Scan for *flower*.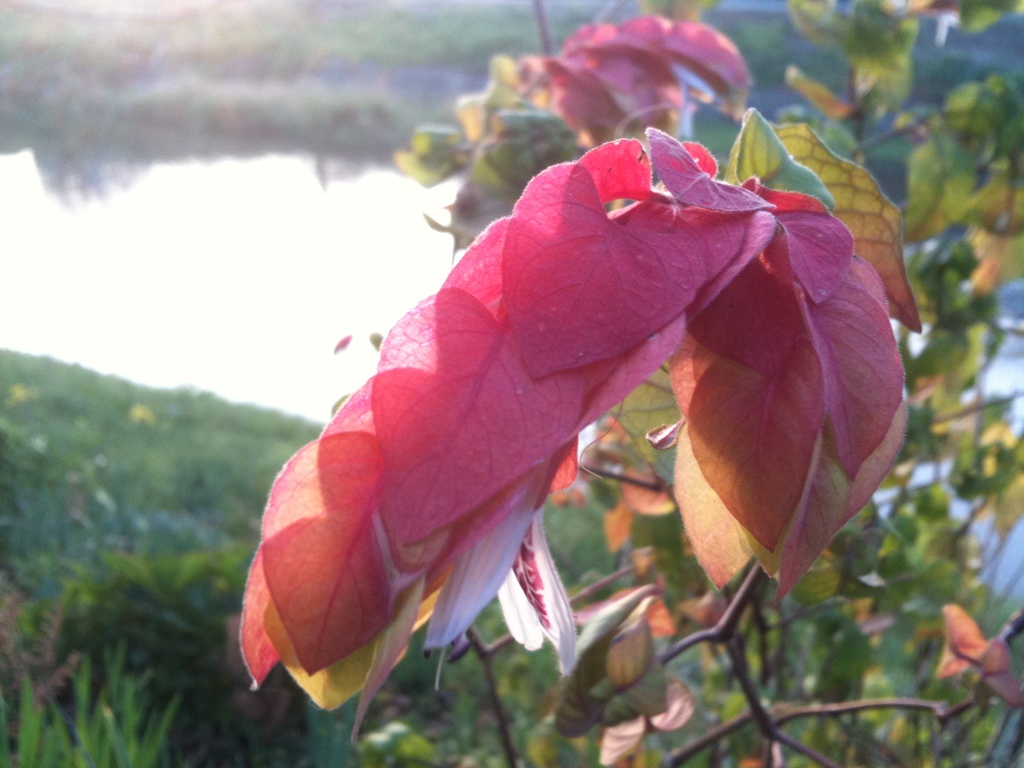
Scan result: 422:455:584:680.
